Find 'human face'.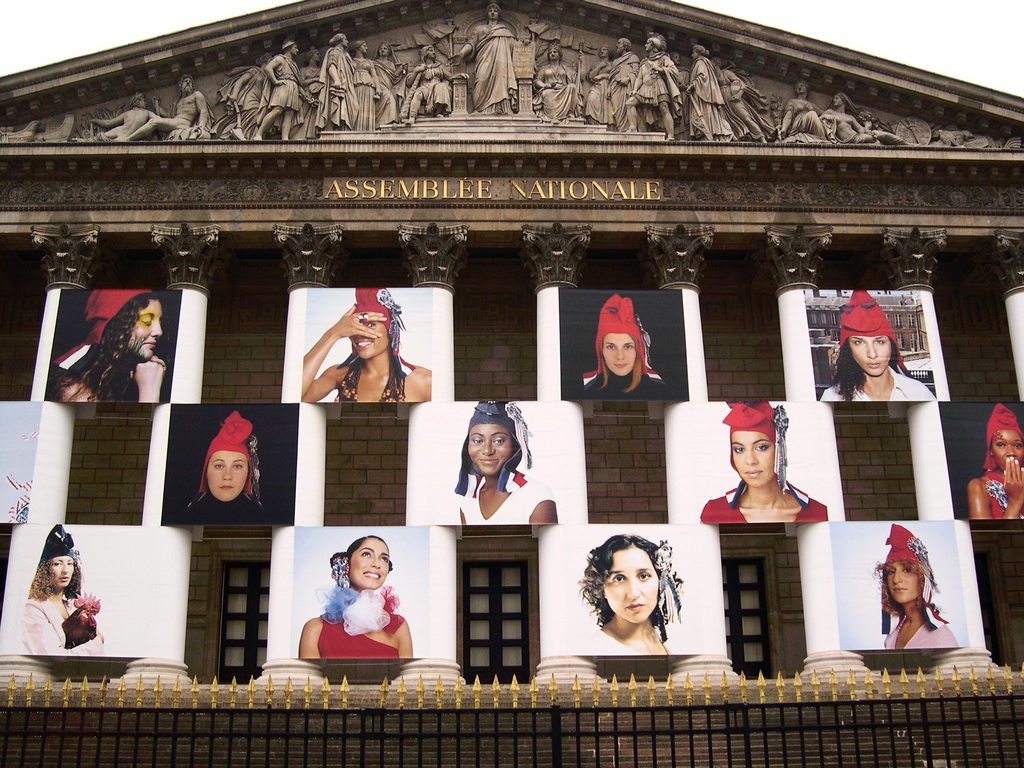
rect(691, 47, 698, 60).
